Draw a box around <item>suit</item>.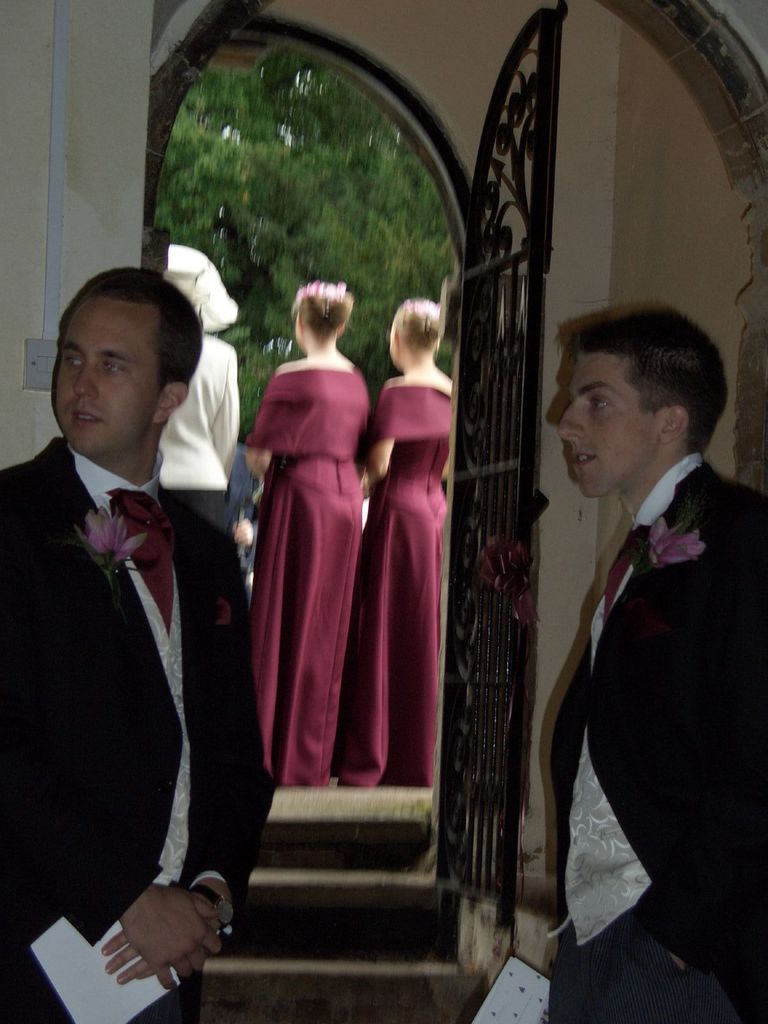
detection(545, 458, 767, 1023).
